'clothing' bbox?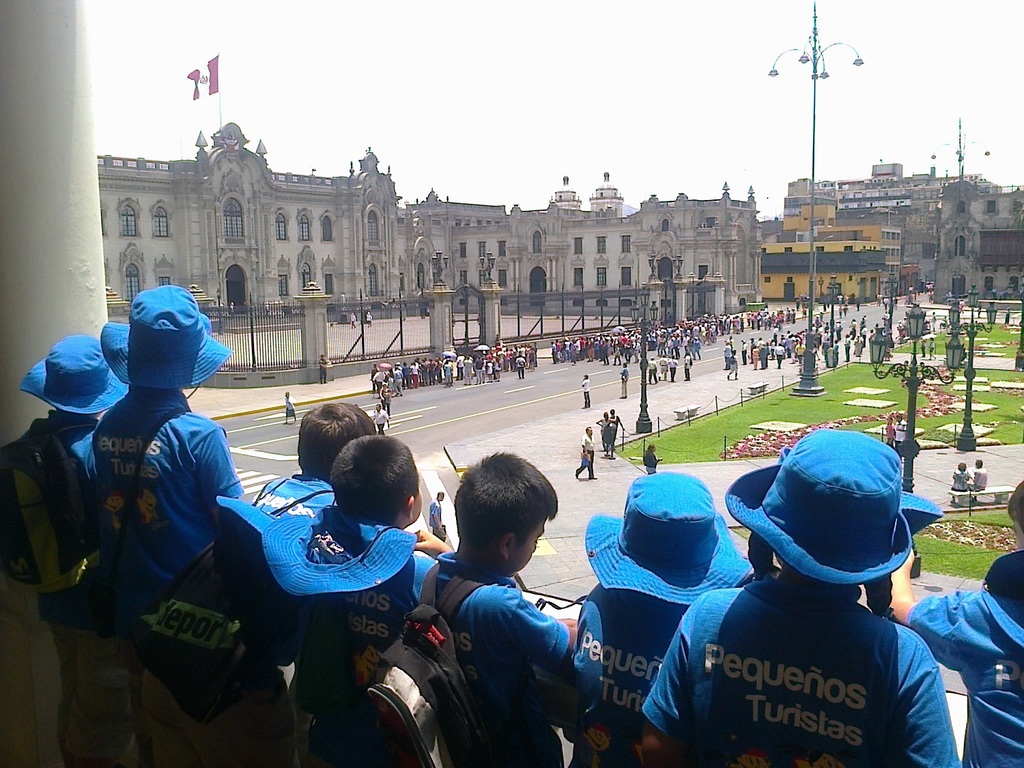
rect(642, 446, 659, 475)
